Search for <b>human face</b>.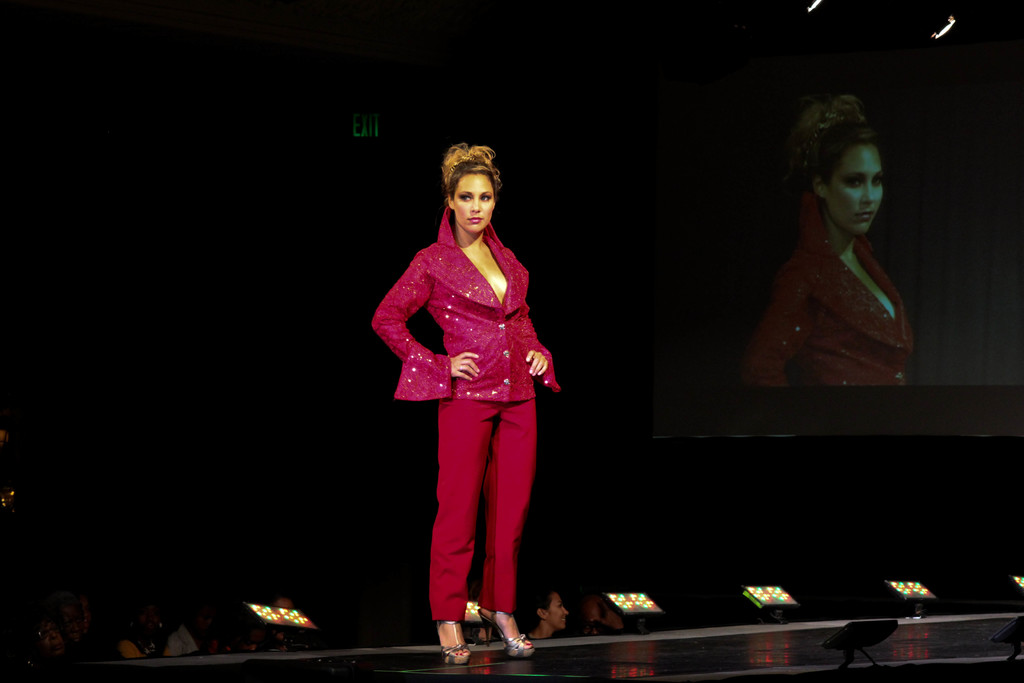
Found at left=829, top=147, right=882, bottom=238.
